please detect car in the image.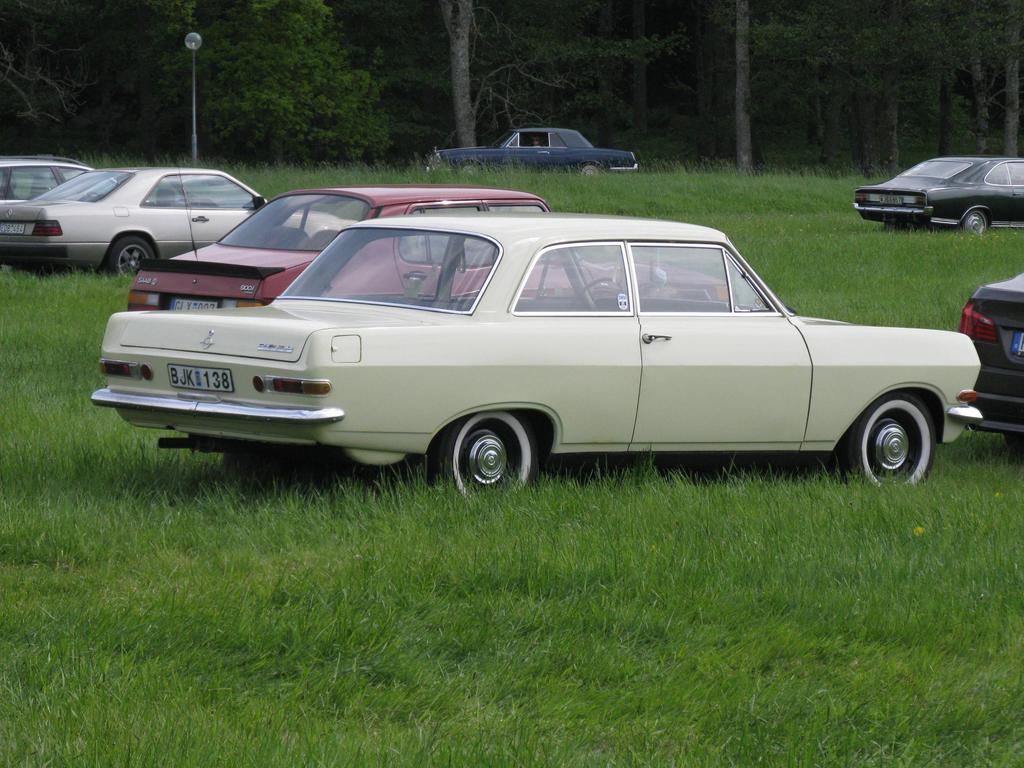
Rect(93, 213, 985, 497).
